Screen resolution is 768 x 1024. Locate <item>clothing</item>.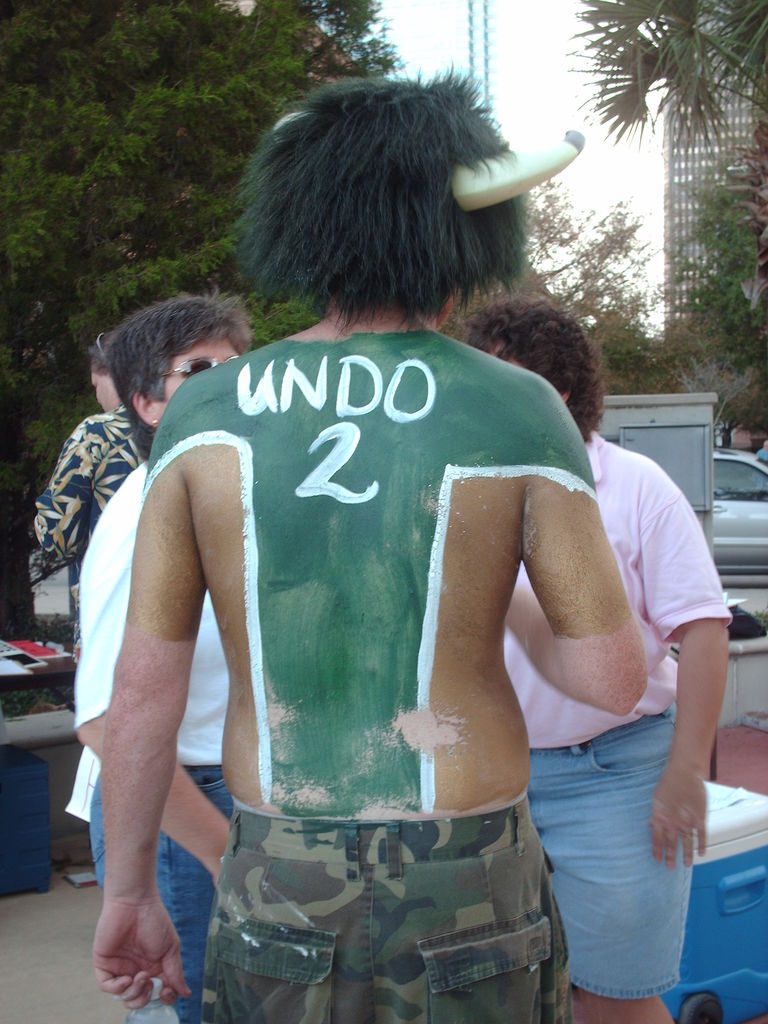
(74, 459, 236, 1023).
